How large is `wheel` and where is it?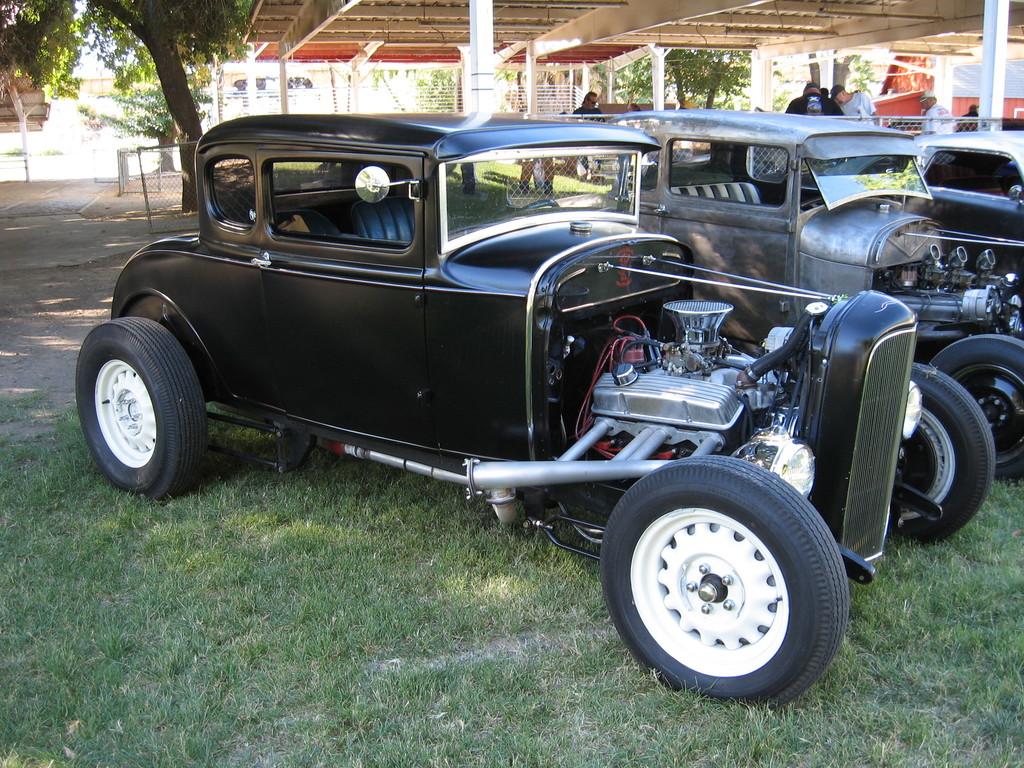
Bounding box: rect(922, 331, 1023, 476).
